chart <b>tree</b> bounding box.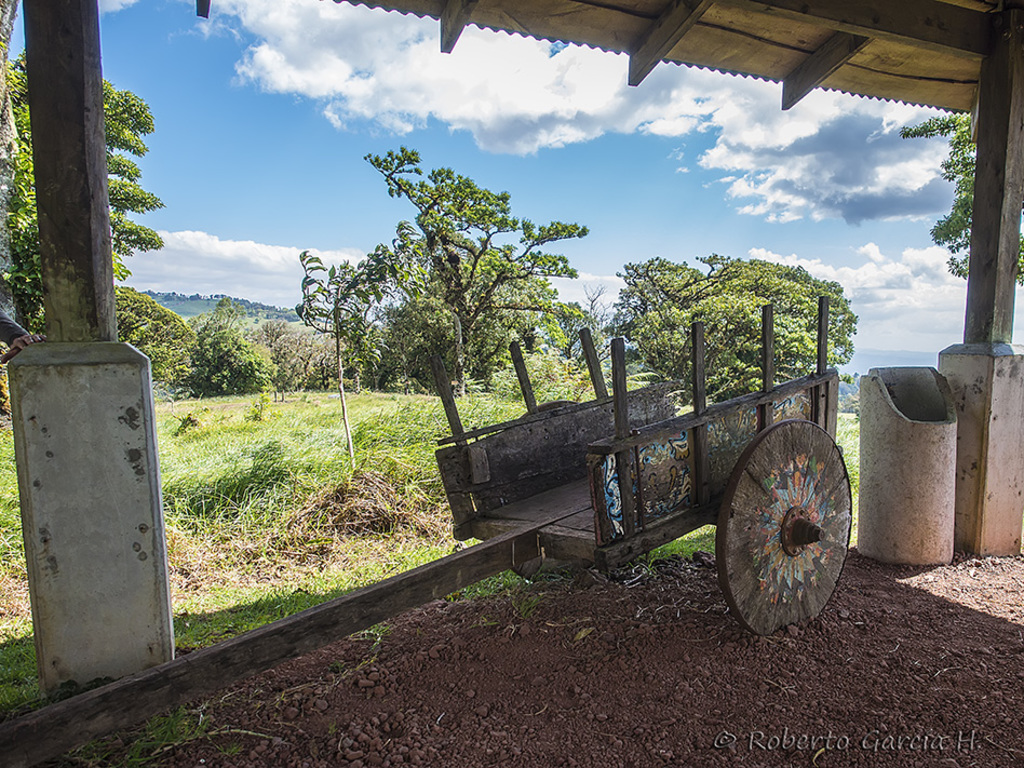
Charted: 171 307 266 396.
